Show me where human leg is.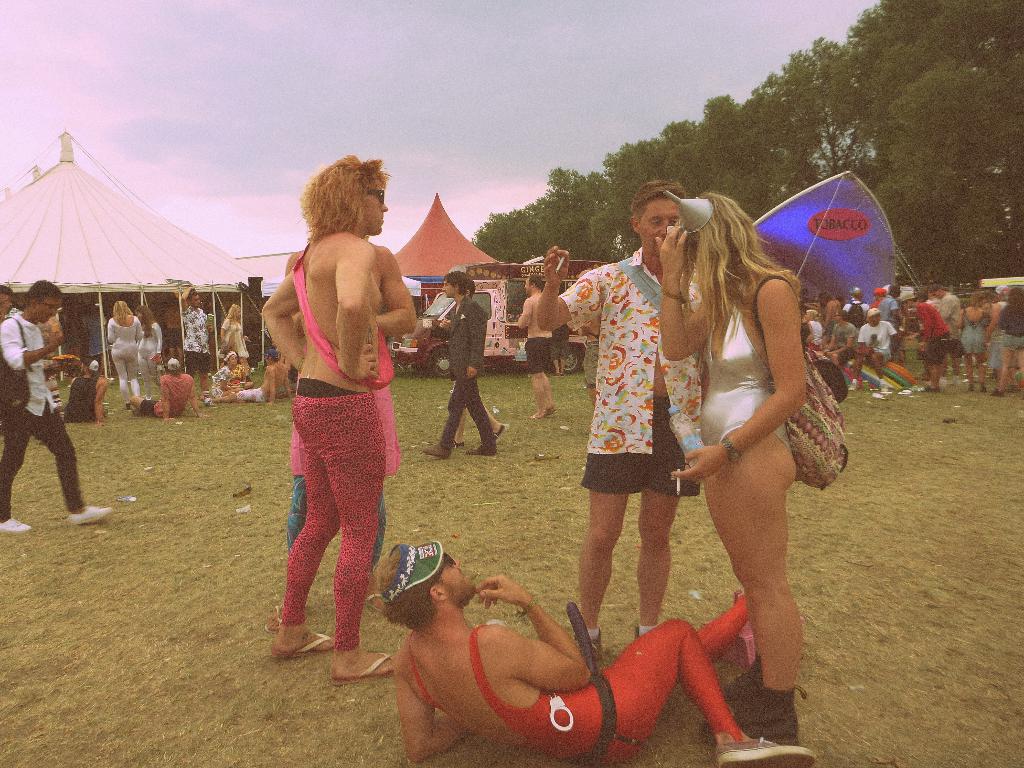
human leg is at l=600, t=617, r=812, b=767.
